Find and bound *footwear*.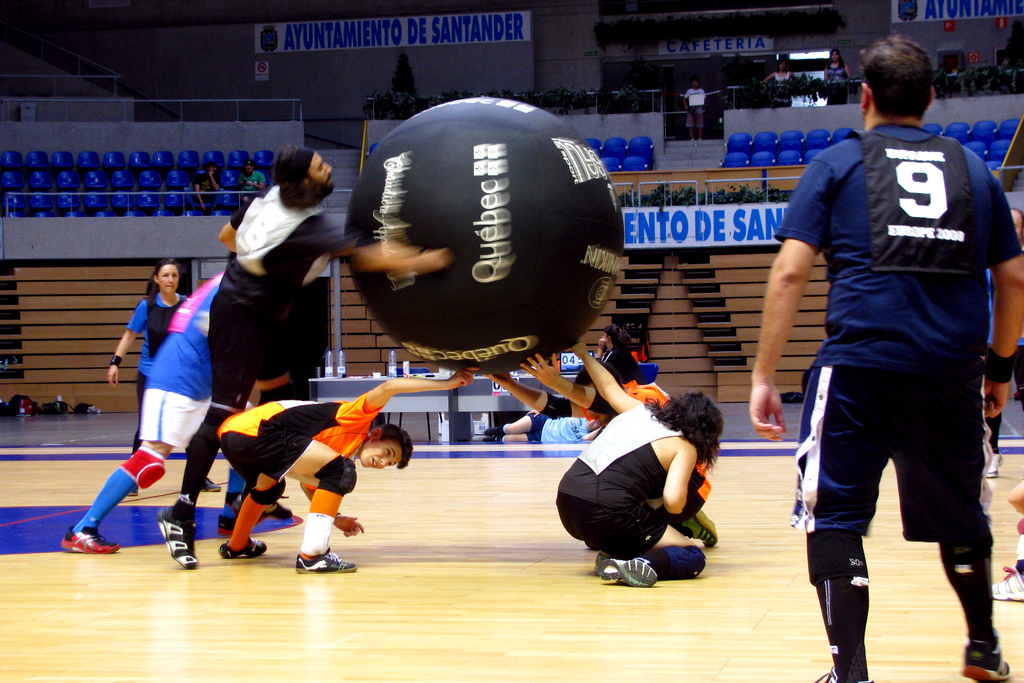
Bound: region(676, 508, 717, 545).
